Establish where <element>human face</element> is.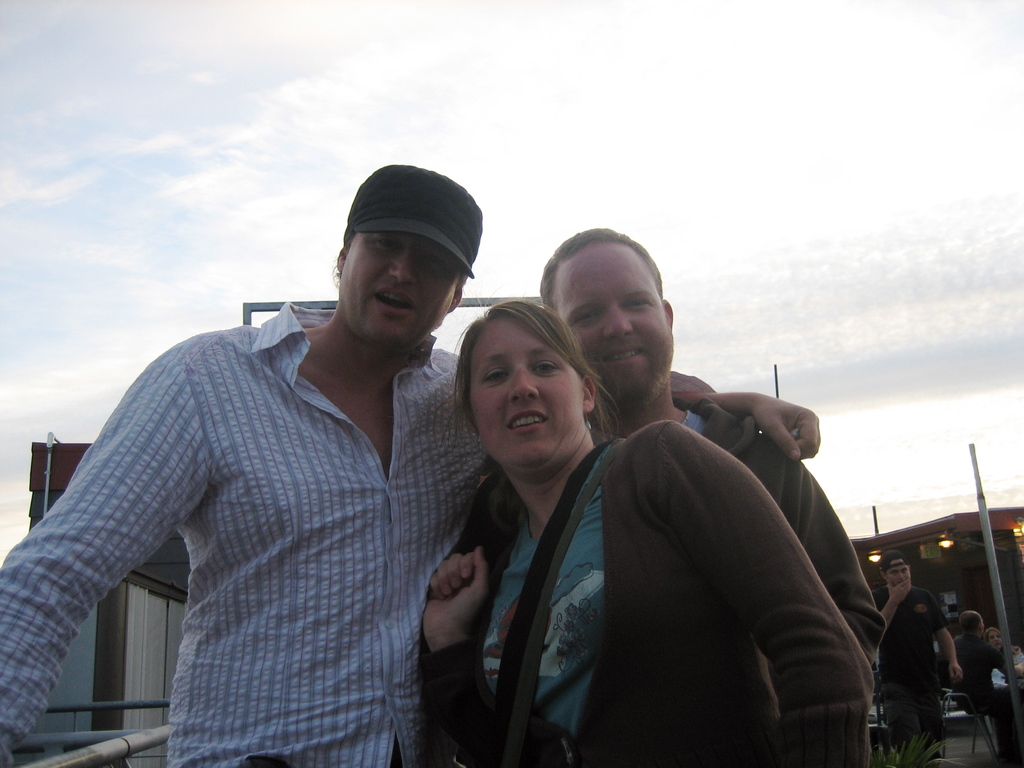
Established at locate(337, 233, 459, 346).
